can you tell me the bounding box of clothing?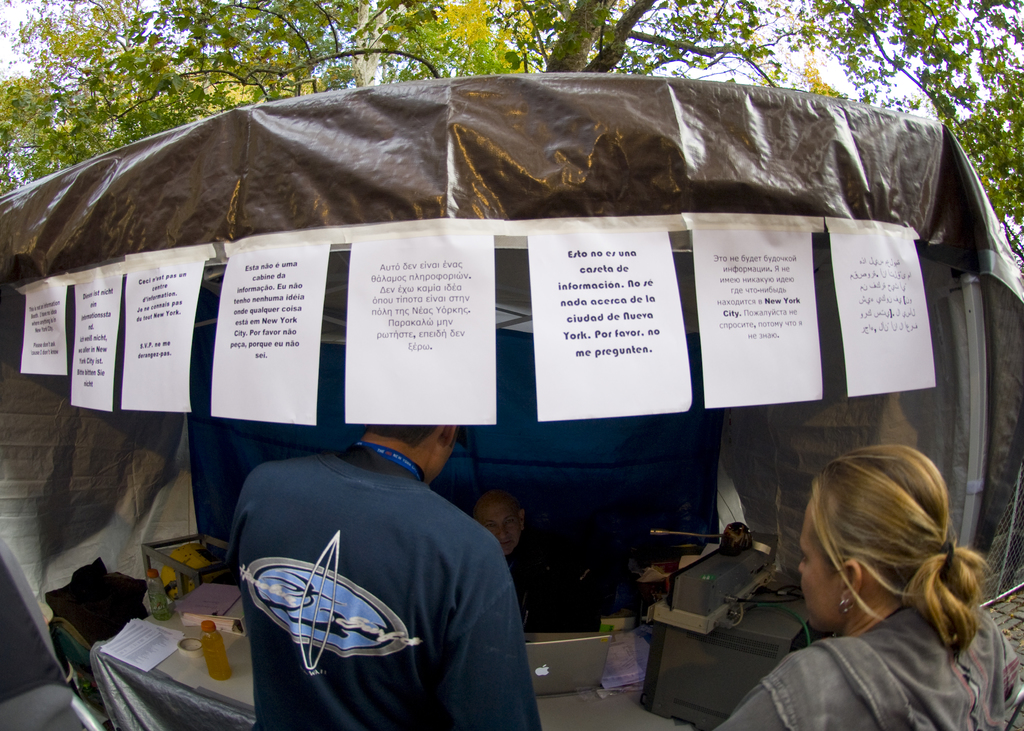
{"left": 207, "top": 430, "right": 545, "bottom": 707}.
